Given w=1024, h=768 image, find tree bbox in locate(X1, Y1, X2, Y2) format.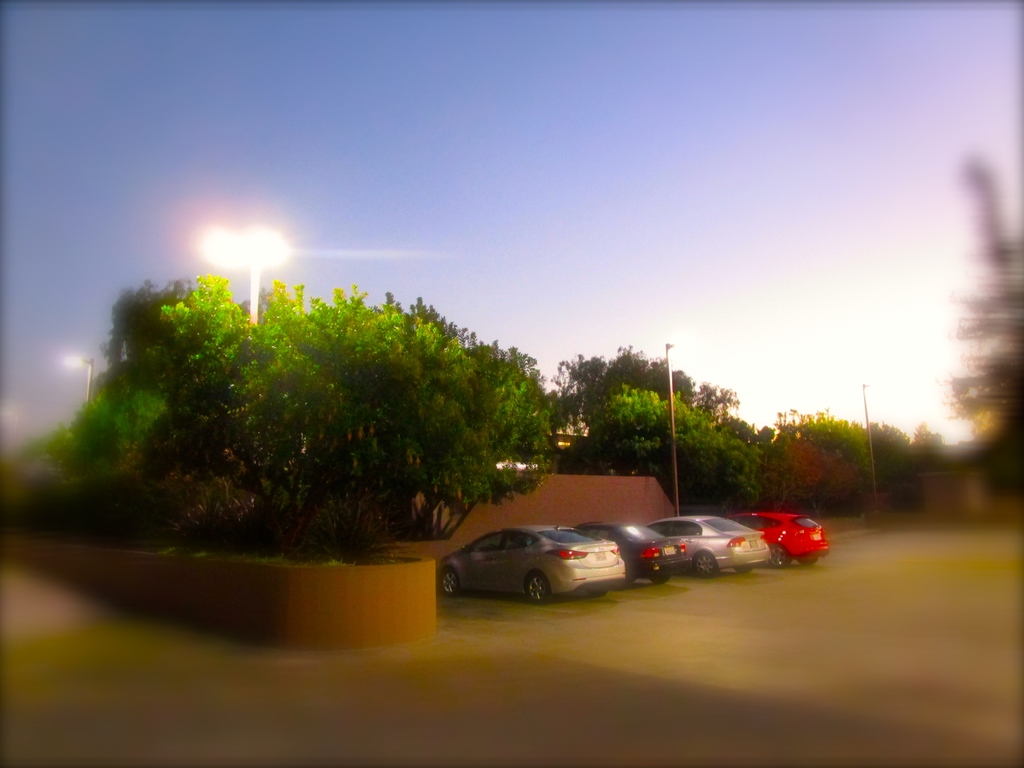
locate(949, 236, 1023, 486).
